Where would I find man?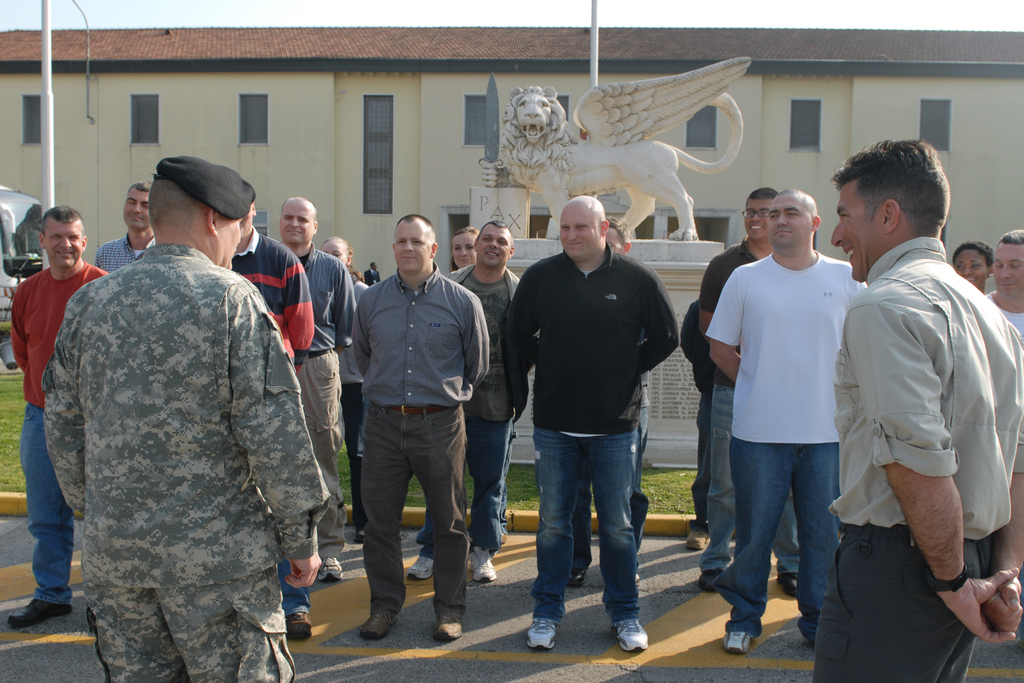
At [left=495, top=195, right=676, bottom=650].
